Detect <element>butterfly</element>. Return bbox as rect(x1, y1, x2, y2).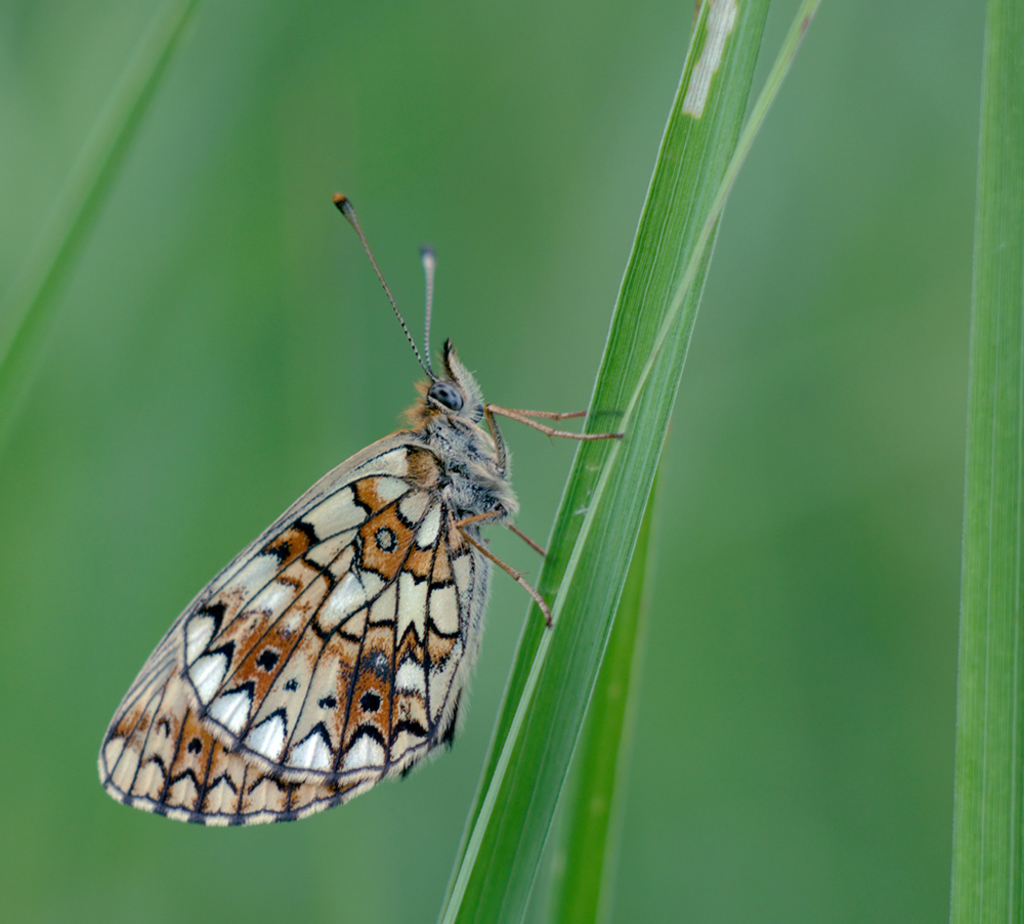
rect(92, 190, 668, 825).
